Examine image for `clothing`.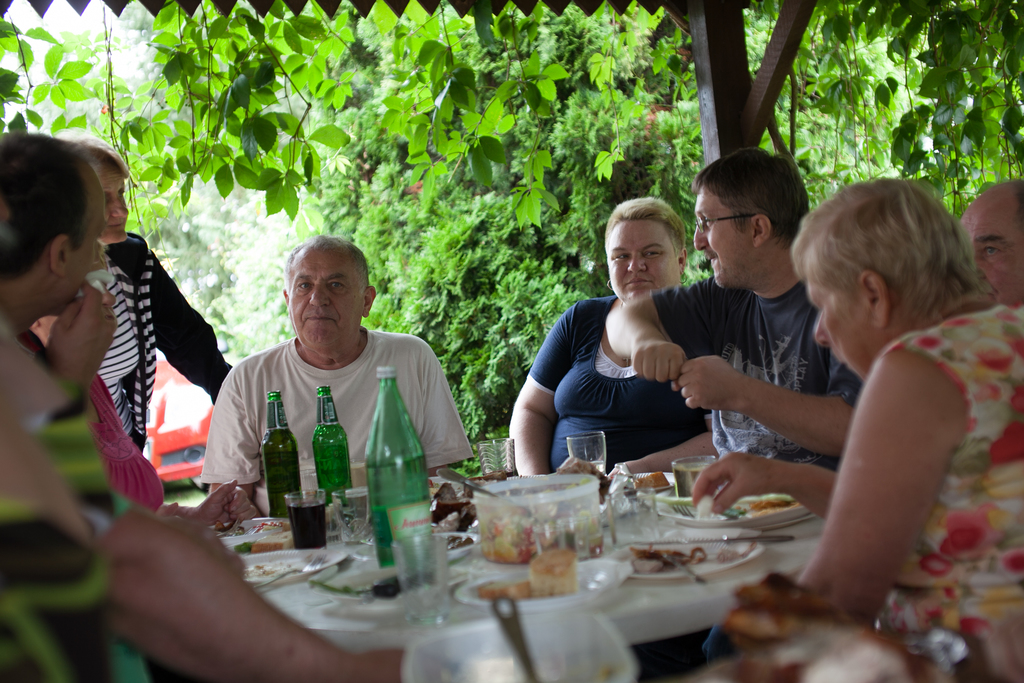
Examination result: [205, 318, 466, 512].
